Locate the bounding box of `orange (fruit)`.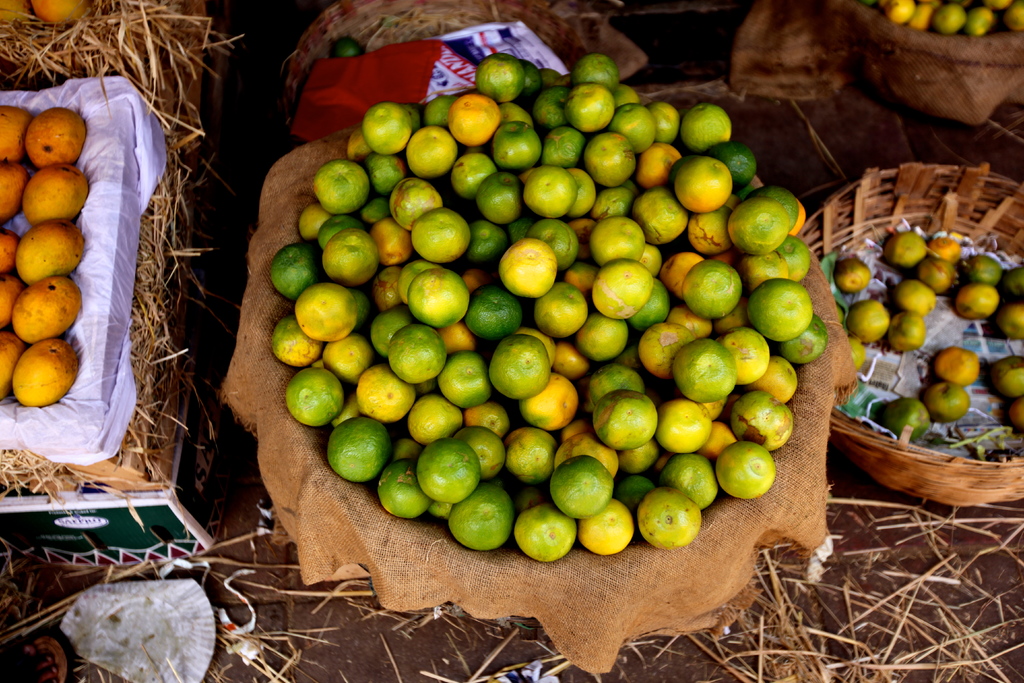
Bounding box: left=740, top=386, right=785, bottom=469.
